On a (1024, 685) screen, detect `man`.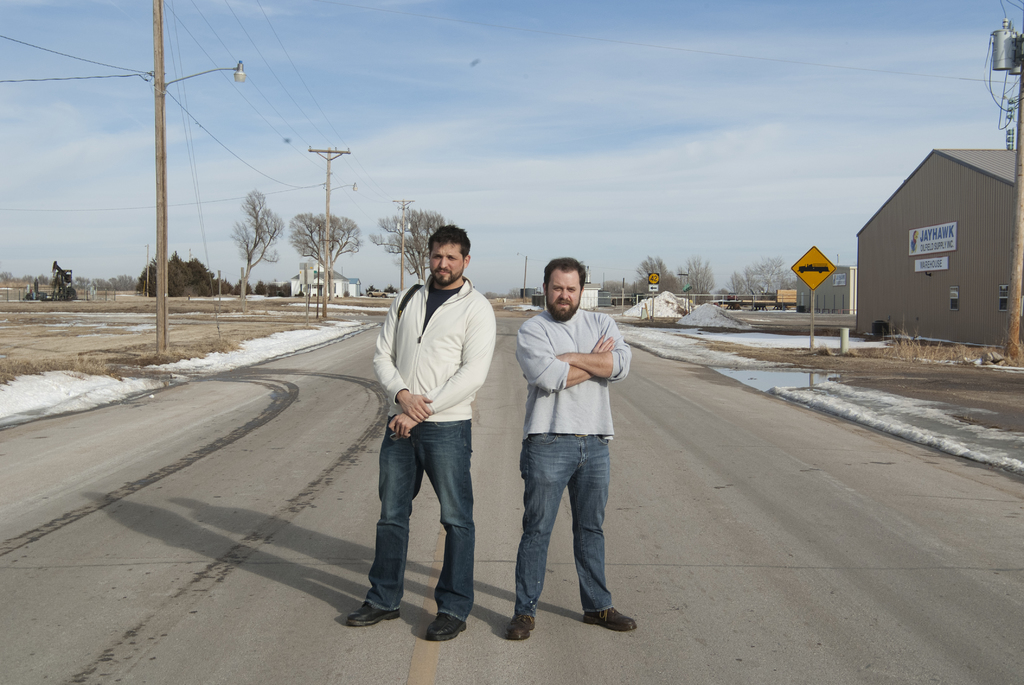
select_region(502, 256, 641, 640).
